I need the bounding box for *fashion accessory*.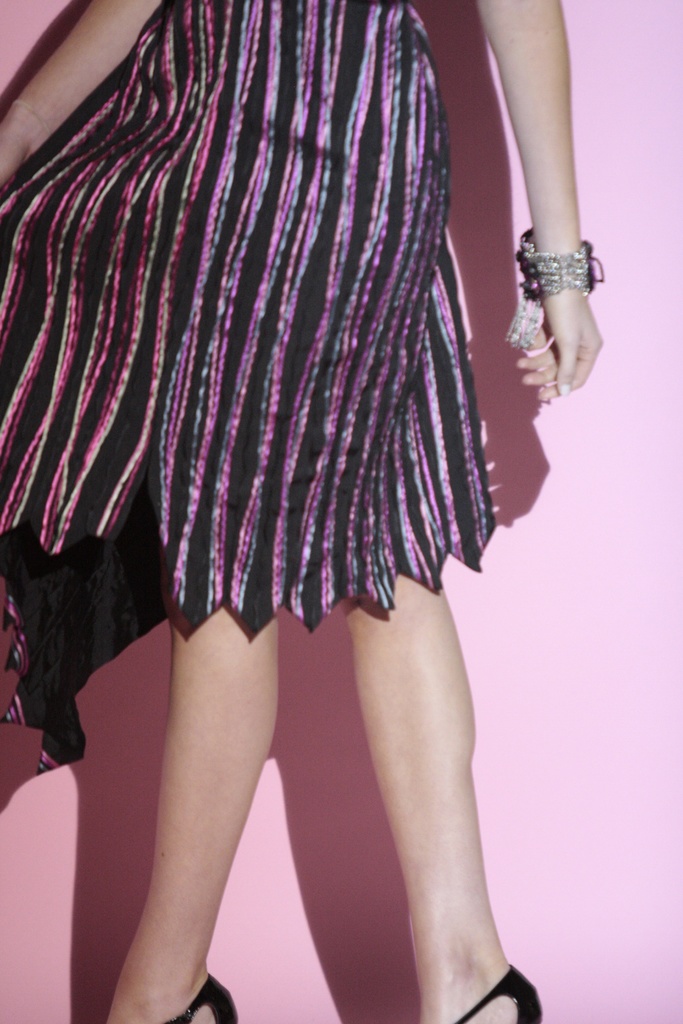
Here it is: (left=169, top=979, right=239, bottom=1023).
